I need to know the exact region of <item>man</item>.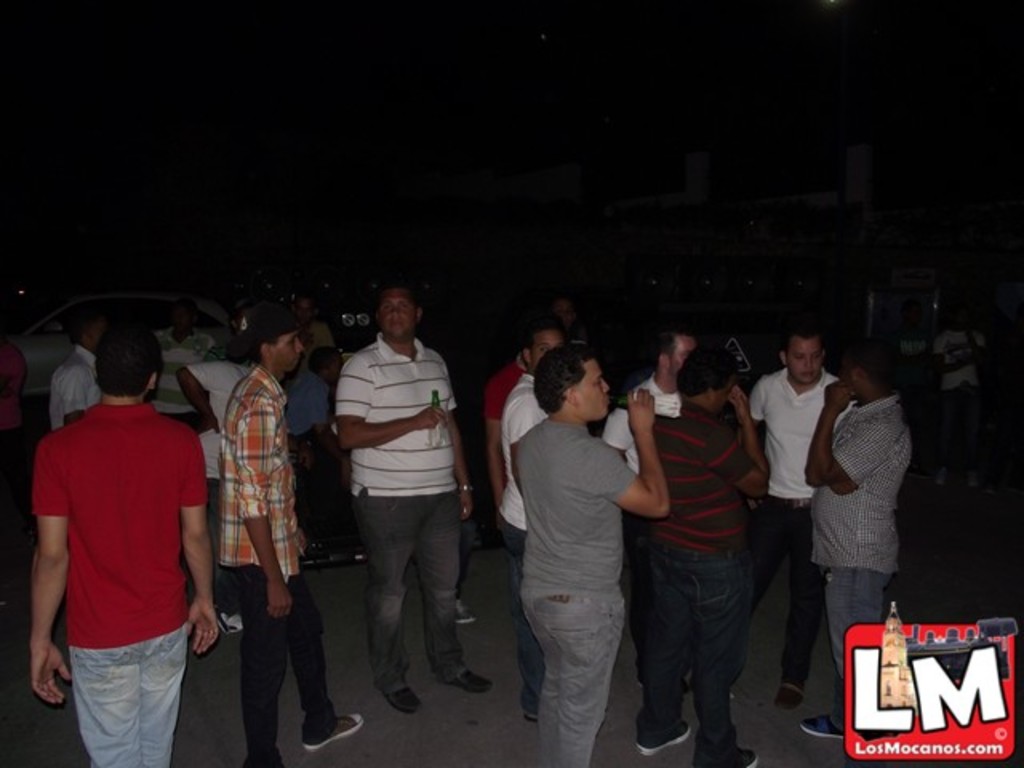
Region: 21 304 229 763.
